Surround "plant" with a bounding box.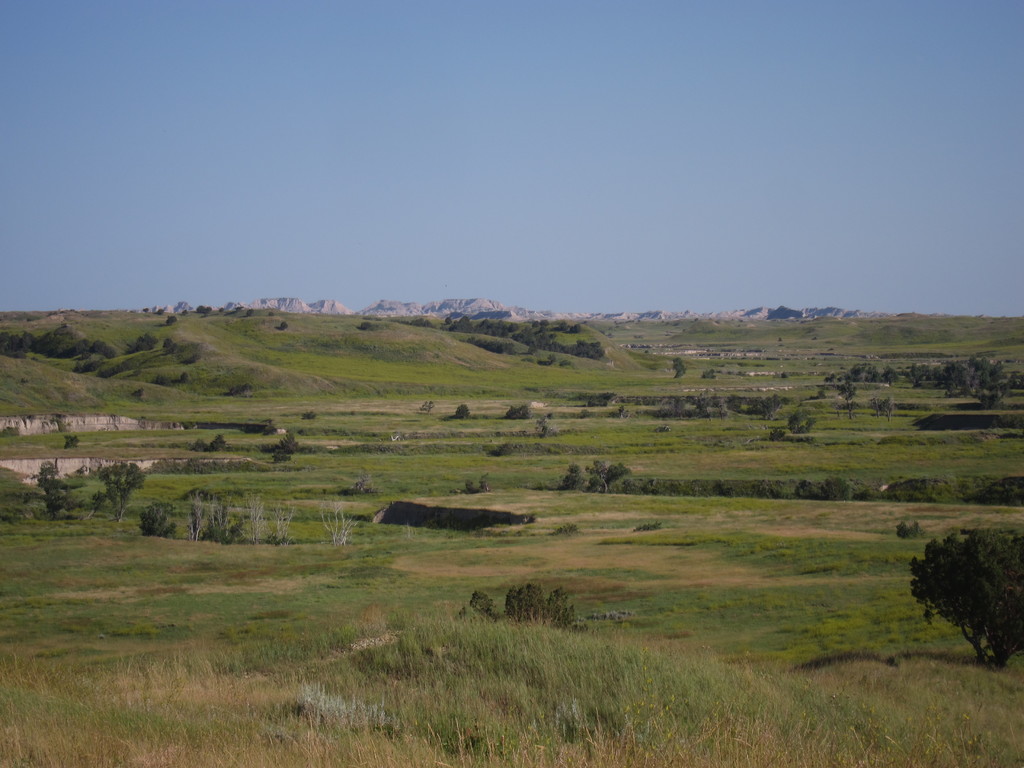
[x1=581, y1=393, x2=617, y2=405].
